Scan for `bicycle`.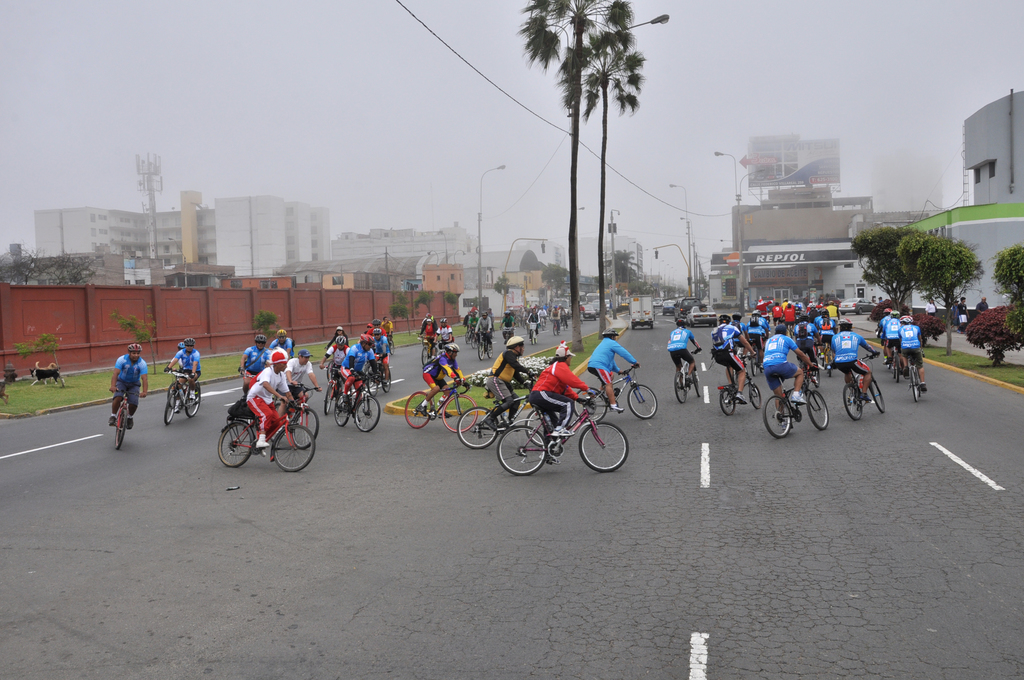
Scan result: [554, 321, 569, 335].
